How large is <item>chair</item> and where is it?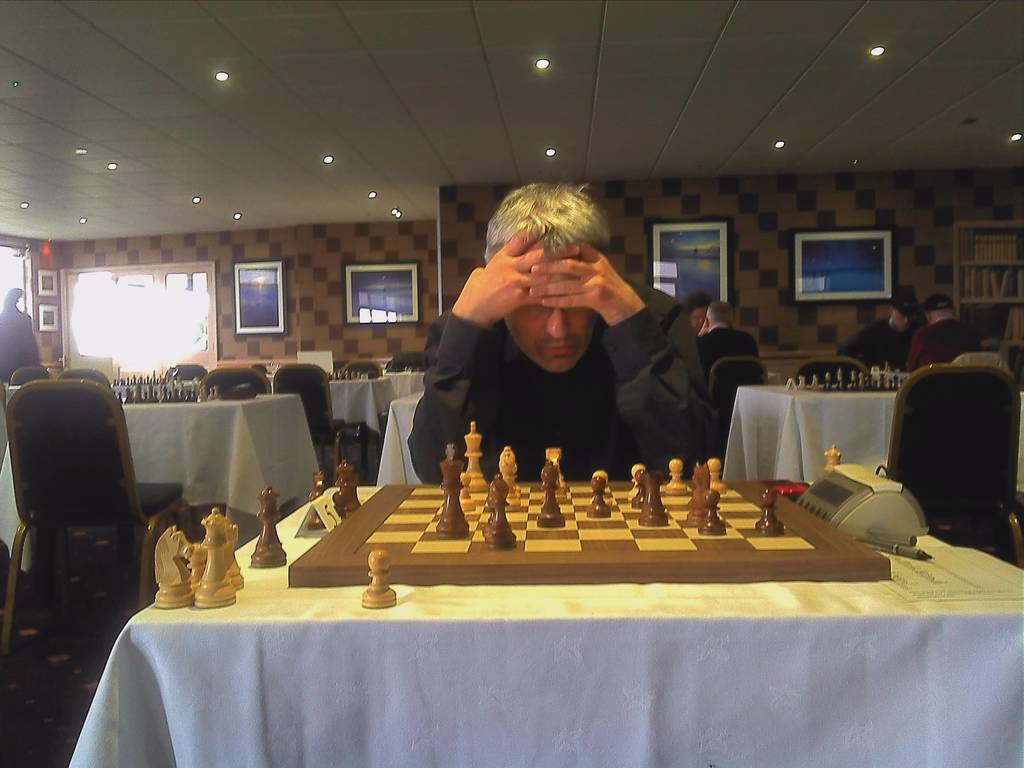
Bounding box: <bbox>59, 366, 111, 385</bbox>.
